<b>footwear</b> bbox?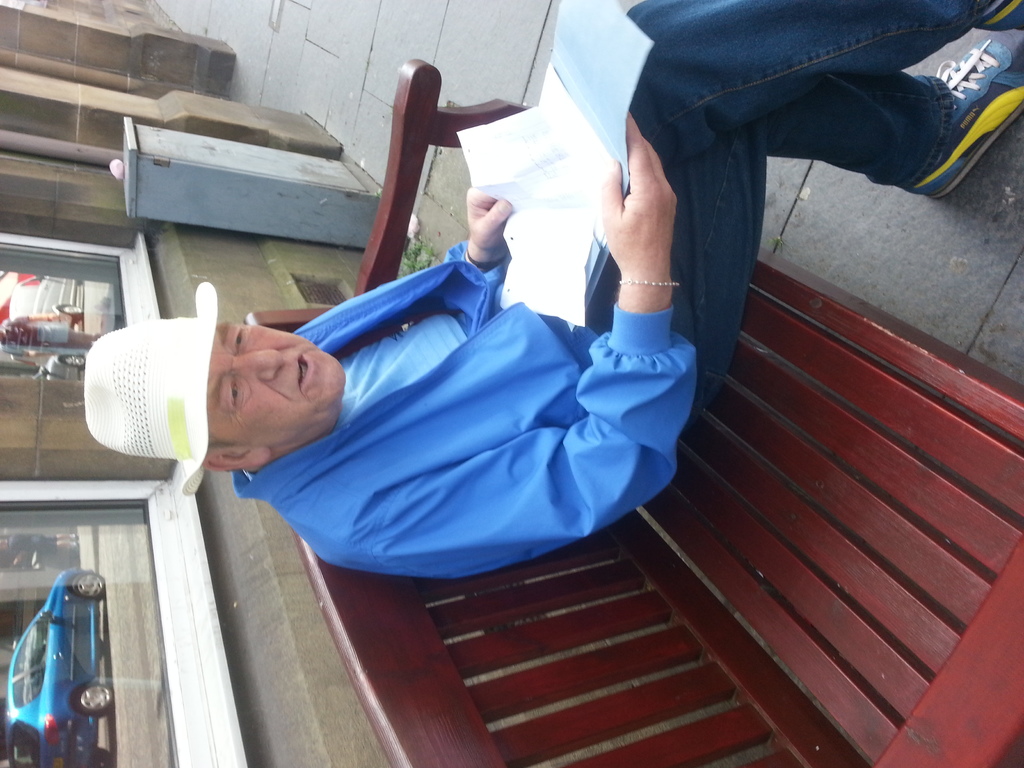
890/22/1023/183
